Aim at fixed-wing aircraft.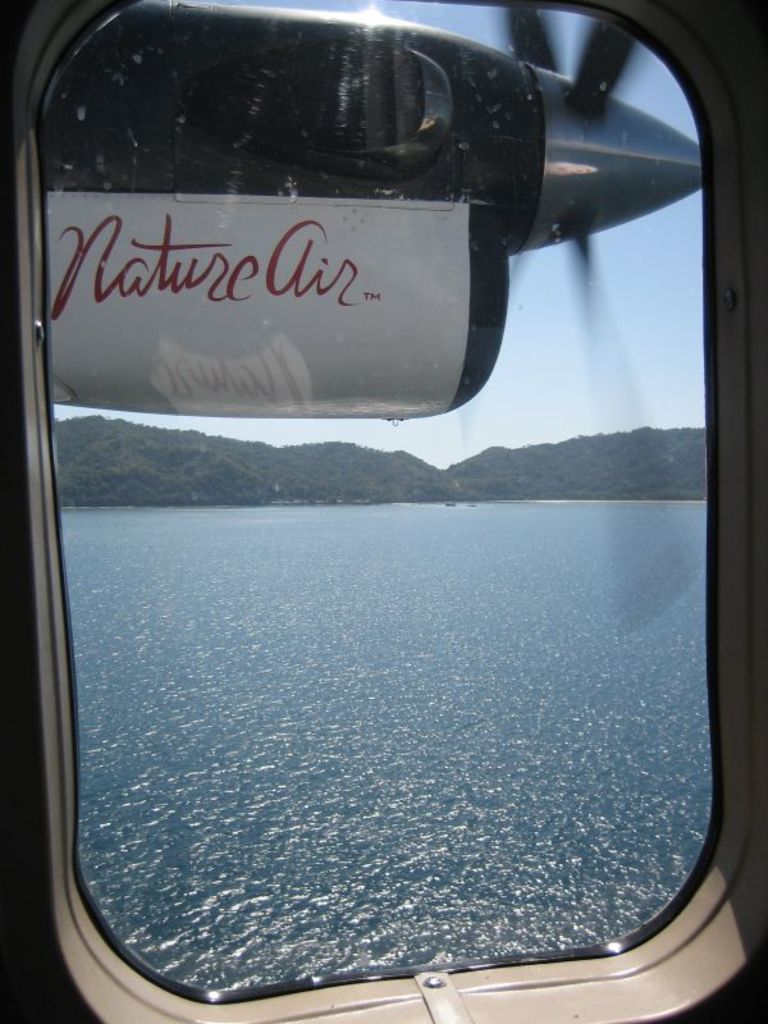
Aimed at bbox=(6, 0, 767, 1023).
